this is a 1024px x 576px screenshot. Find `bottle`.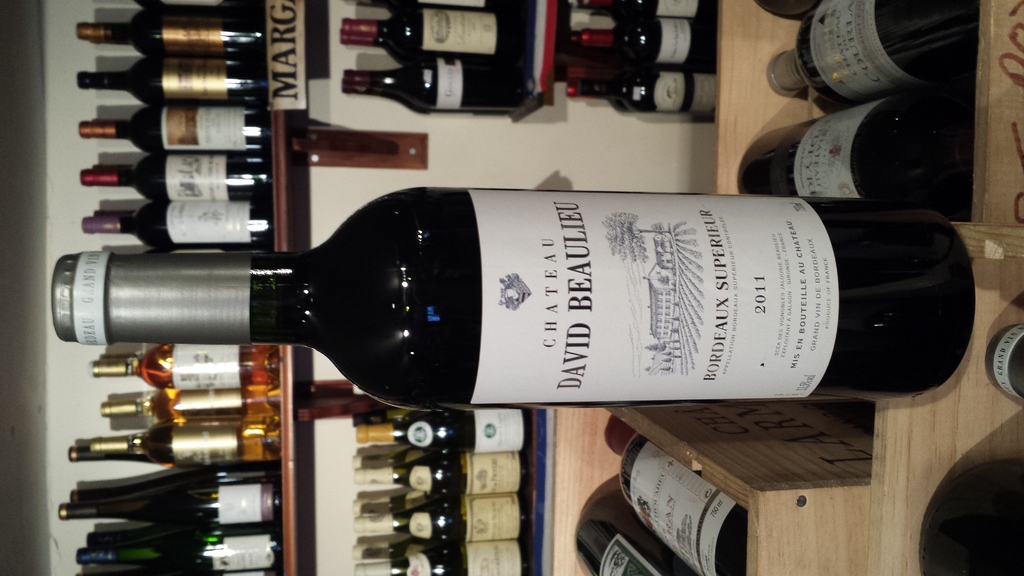
Bounding box: [600,412,757,575].
